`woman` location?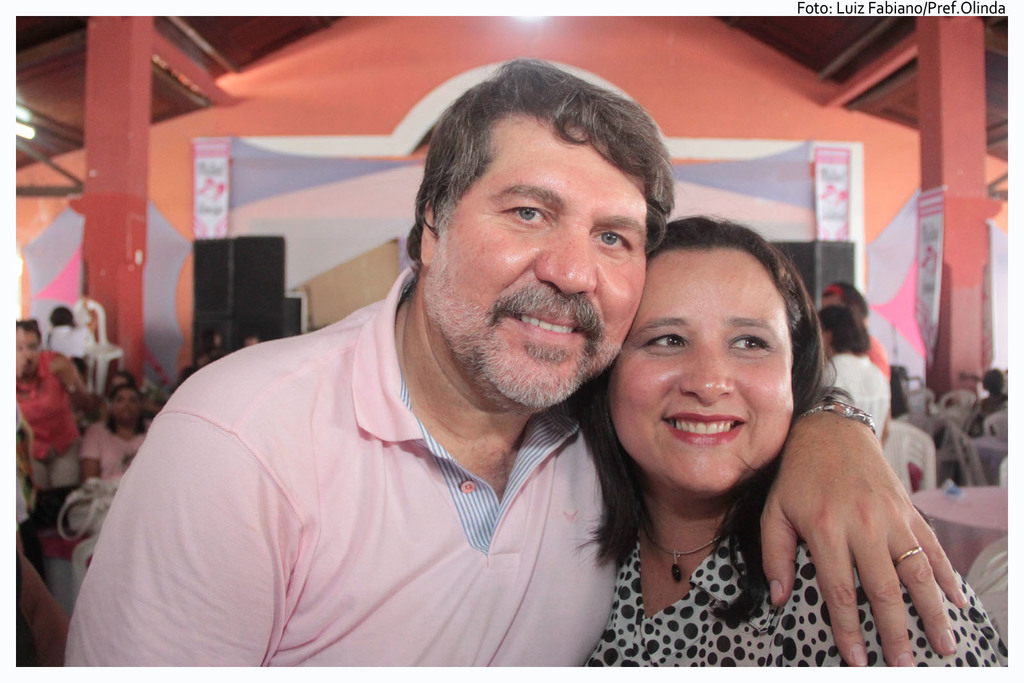
bbox(56, 379, 154, 484)
